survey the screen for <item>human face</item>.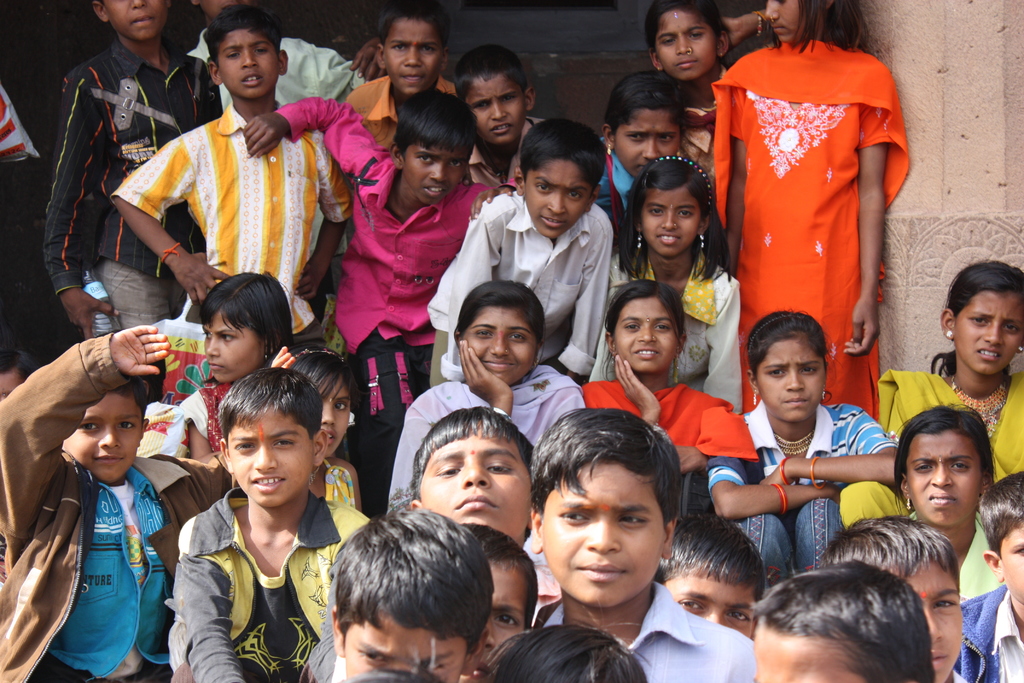
Survey found: box(759, 334, 825, 420).
